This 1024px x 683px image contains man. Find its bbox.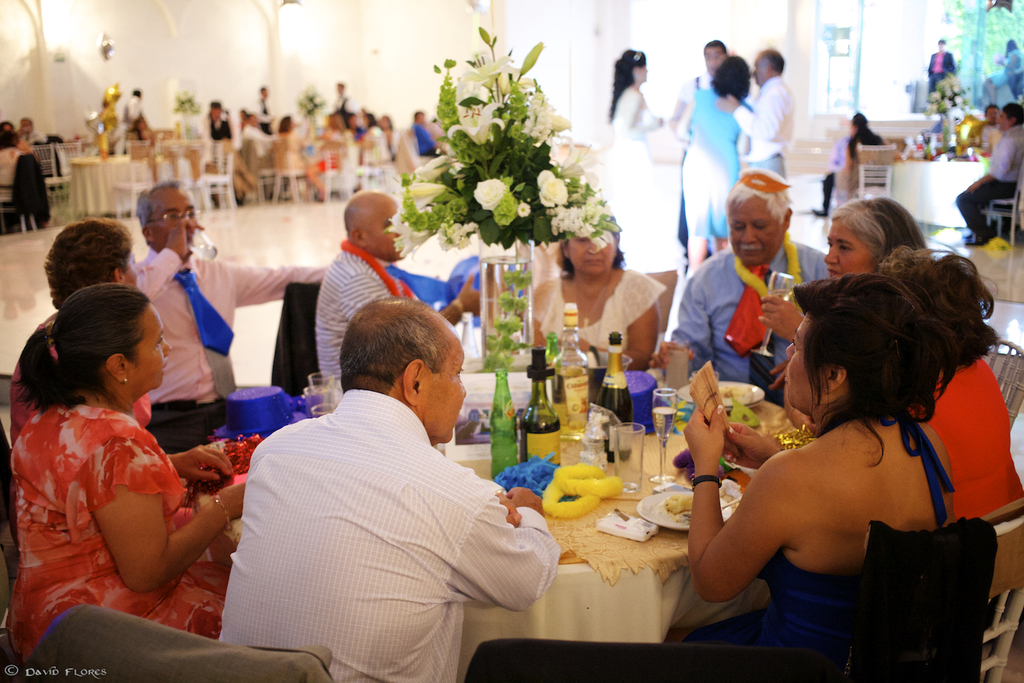
region(133, 179, 333, 451).
